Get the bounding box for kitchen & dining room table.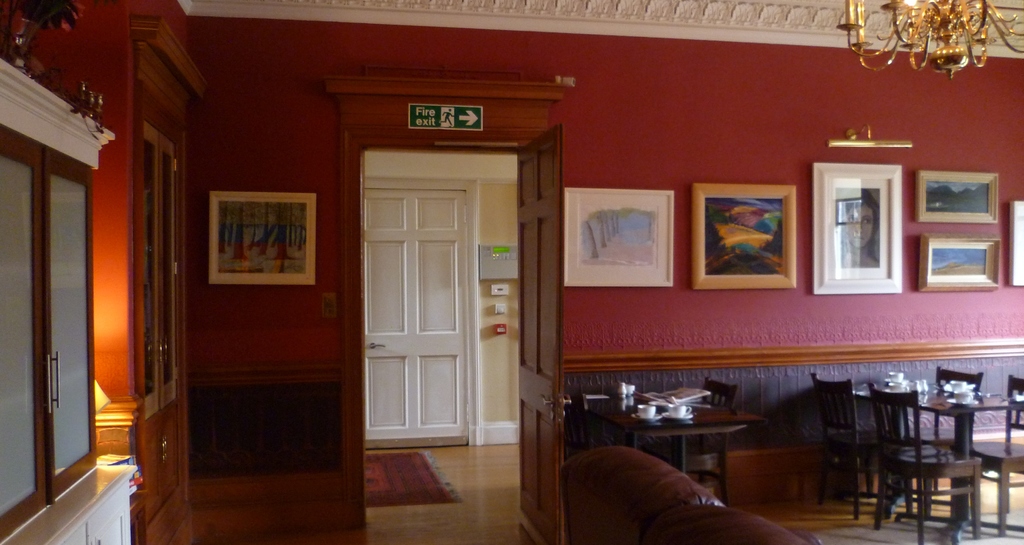
pyautogui.locateOnScreen(857, 373, 1012, 521).
